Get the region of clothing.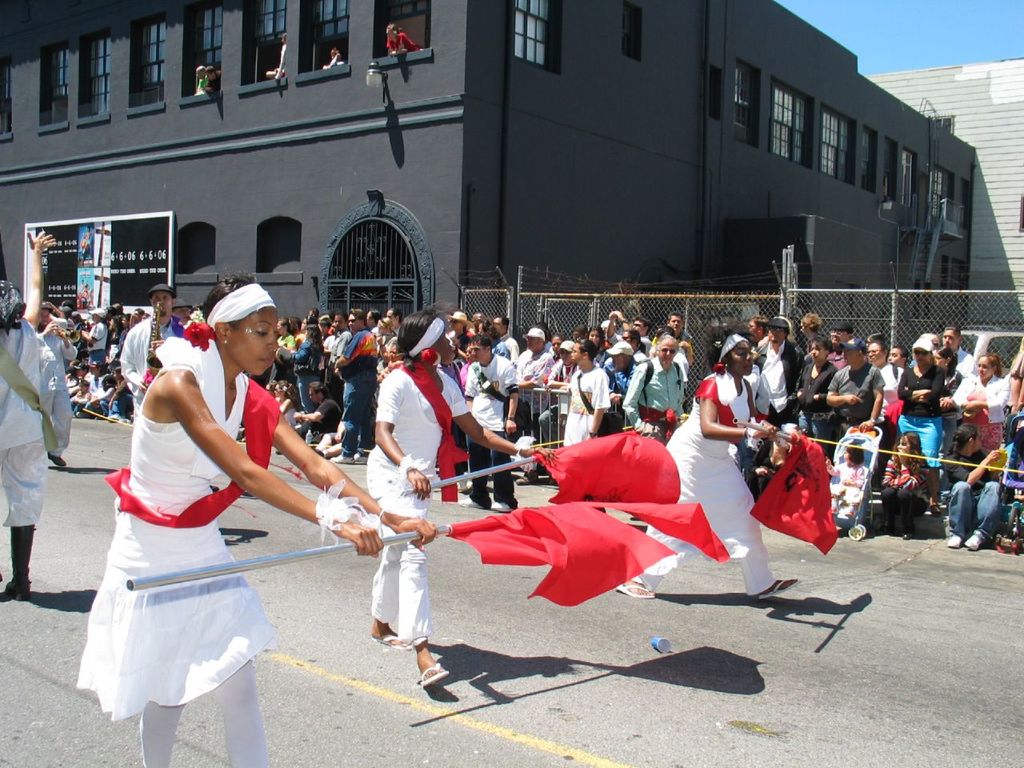
362 358 468 642.
